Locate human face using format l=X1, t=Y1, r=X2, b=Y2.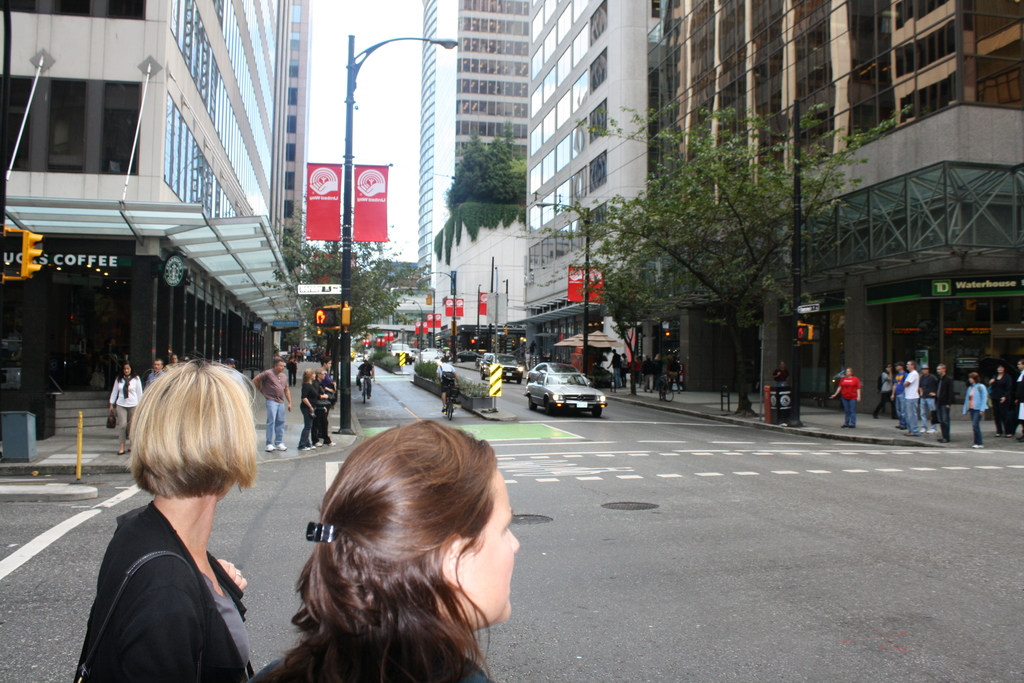
l=460, t=464, r=520, b=627.
